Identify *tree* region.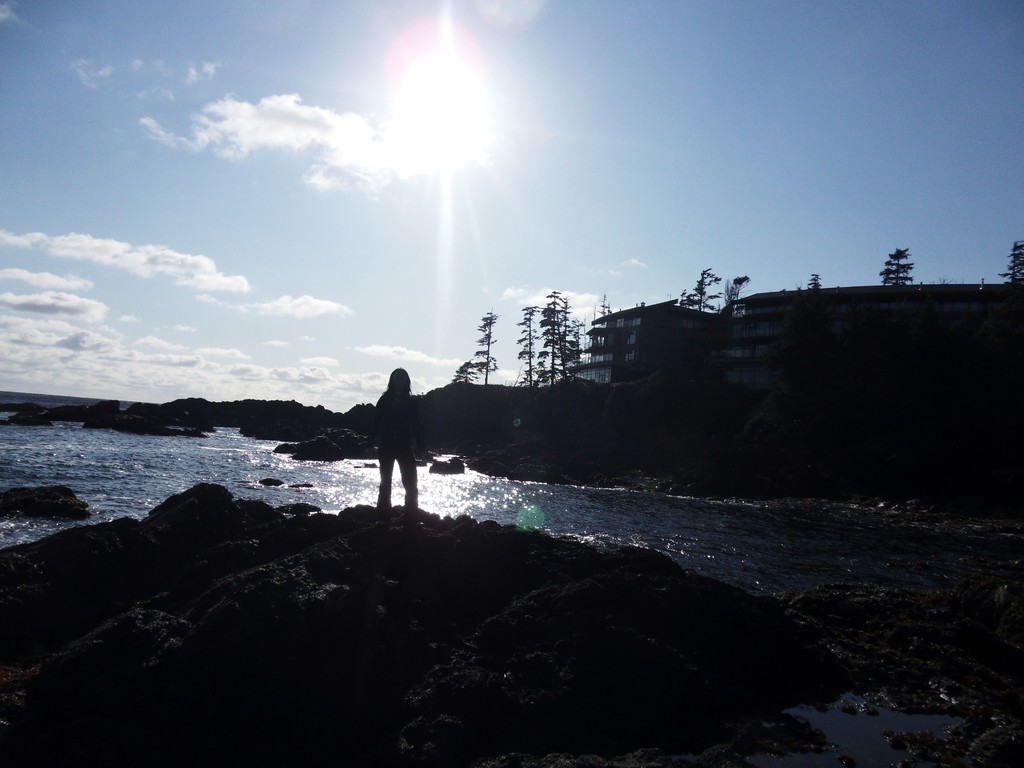
Region: (left=515, top=305, right=534, bottom=384).
